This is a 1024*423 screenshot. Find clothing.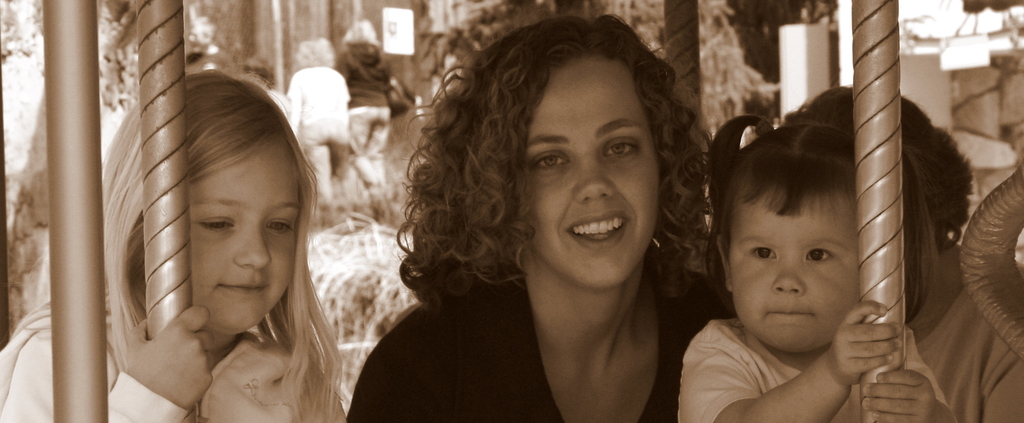
Bounding box: 924,261,1023,422.
